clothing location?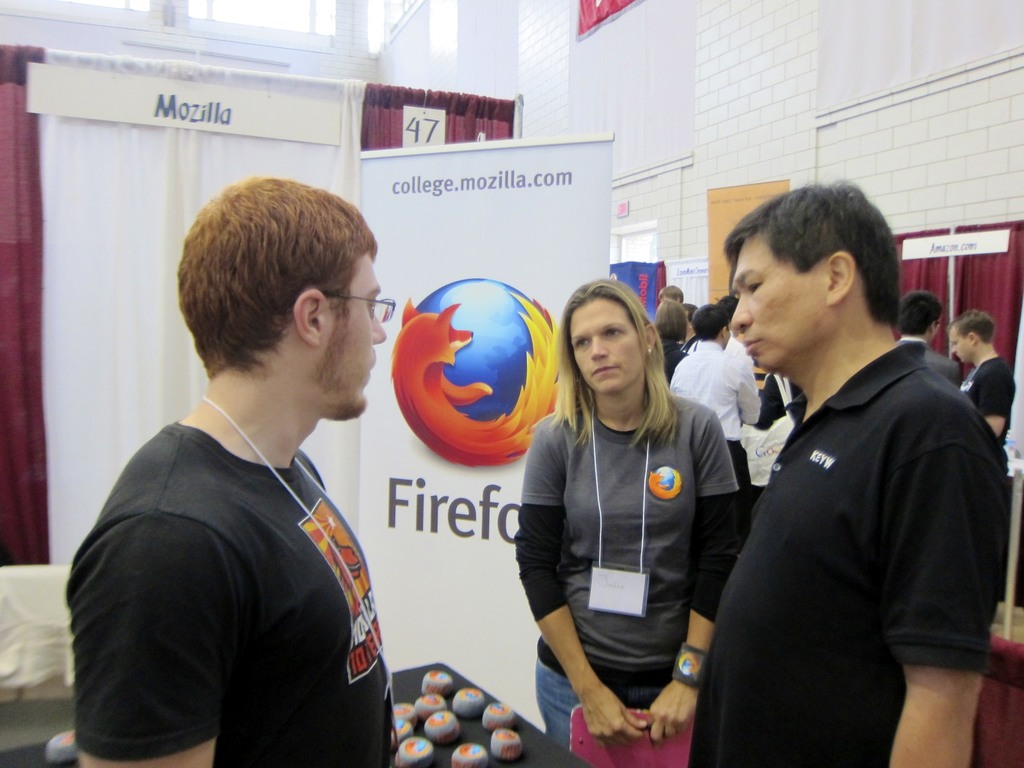
bbox=[669, 339, 760, 517]
